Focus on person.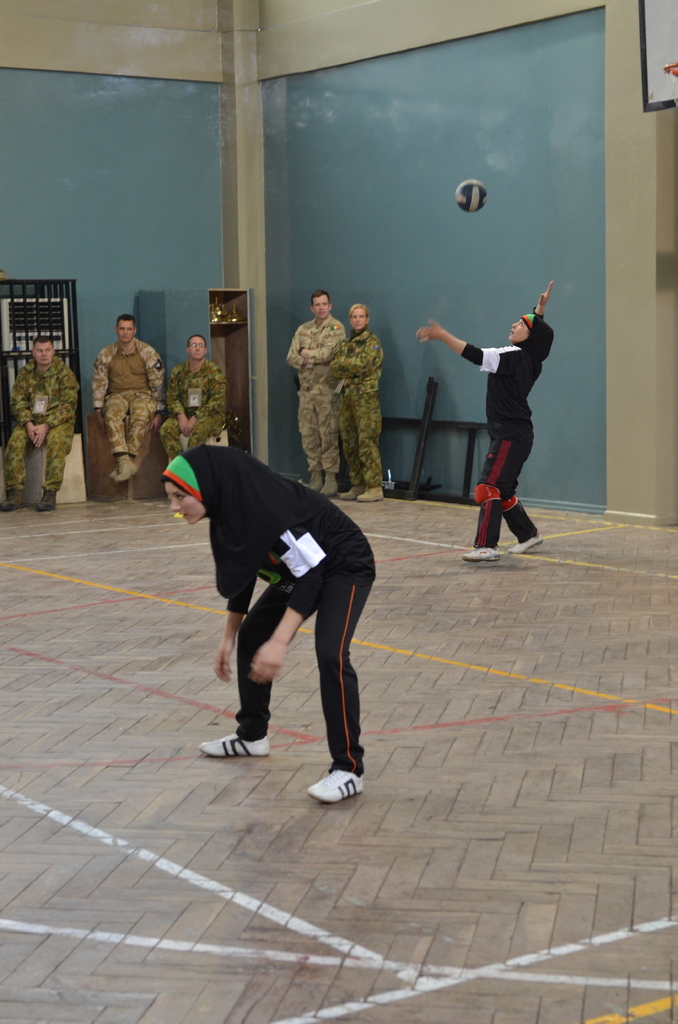
Focused at left=282, top=295, right=345, bottom=486.
